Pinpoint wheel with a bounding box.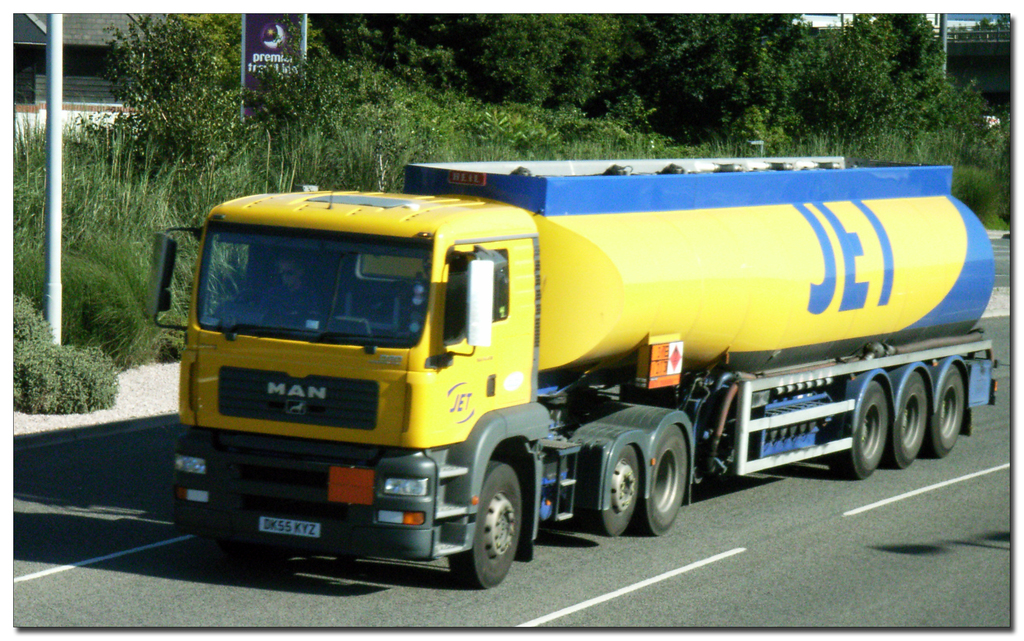
left=886, top=367, right=930, bottom=470.
